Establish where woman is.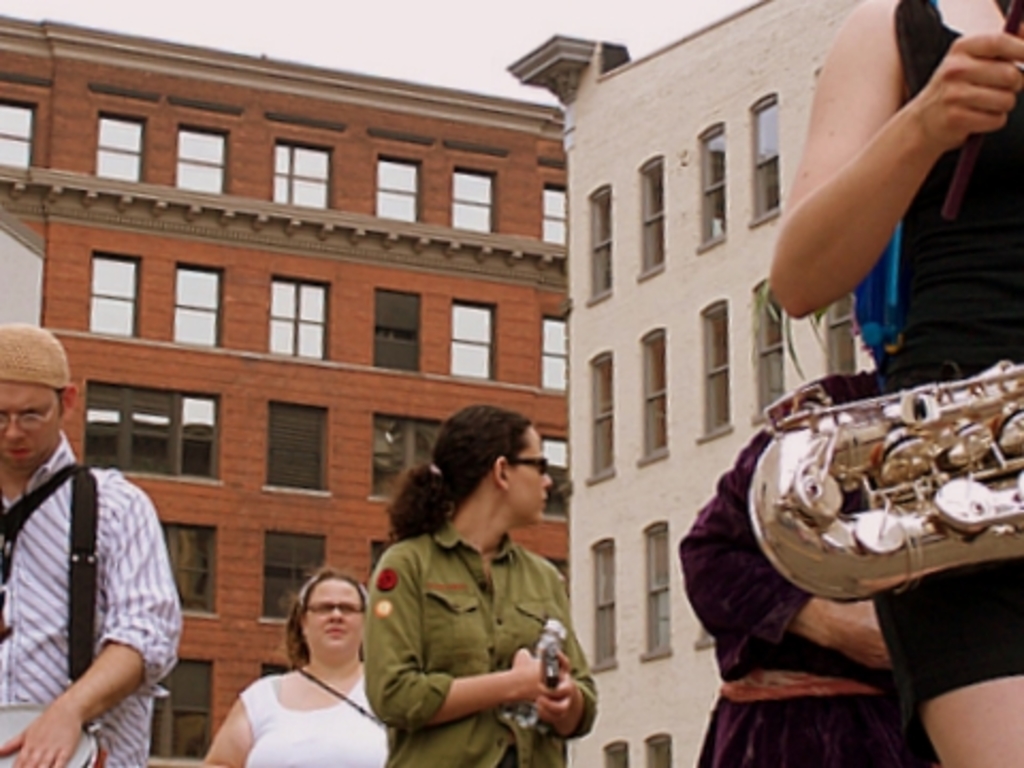
Established at left=672, top=367, right=945, bottom=766.
